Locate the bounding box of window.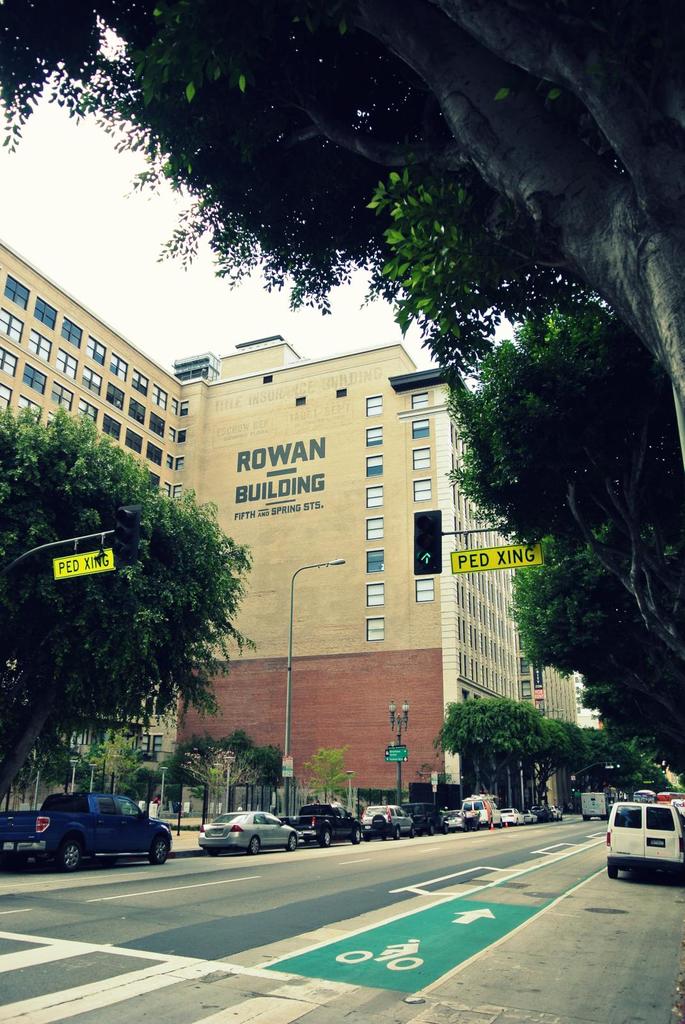
Bounding box: locate(336, 386, 348, 397).
